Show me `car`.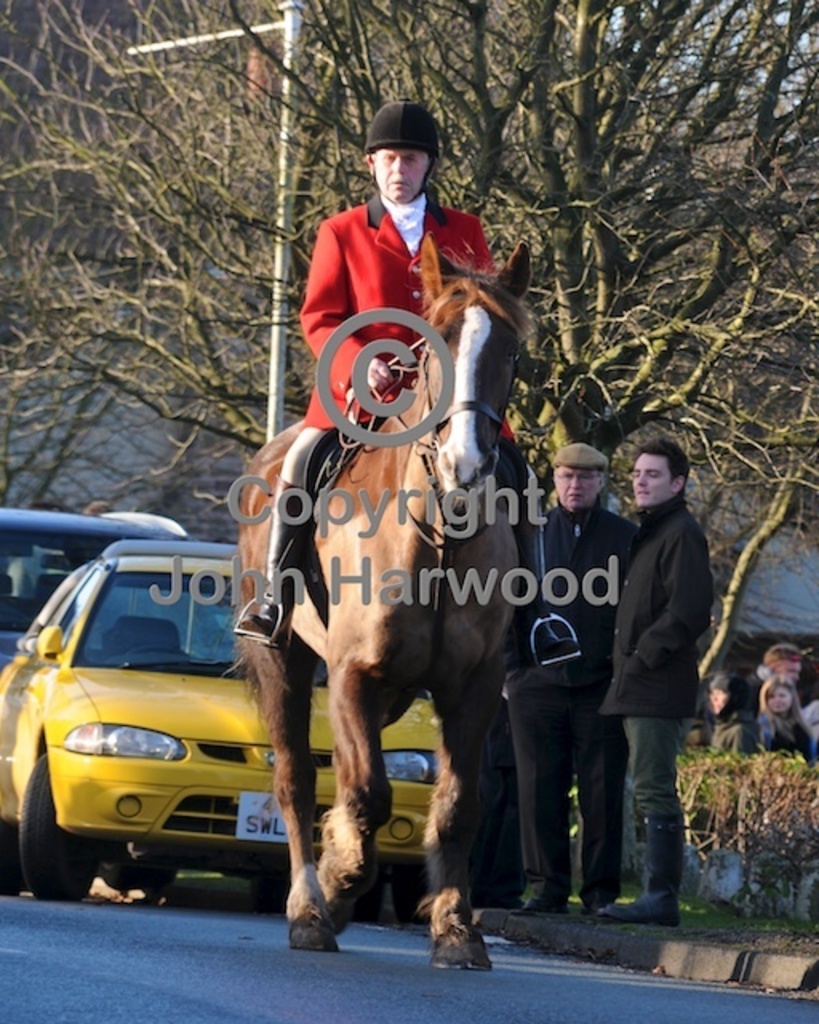
`car` is here: x1=0, y1=507, x2=234, y2=893.
